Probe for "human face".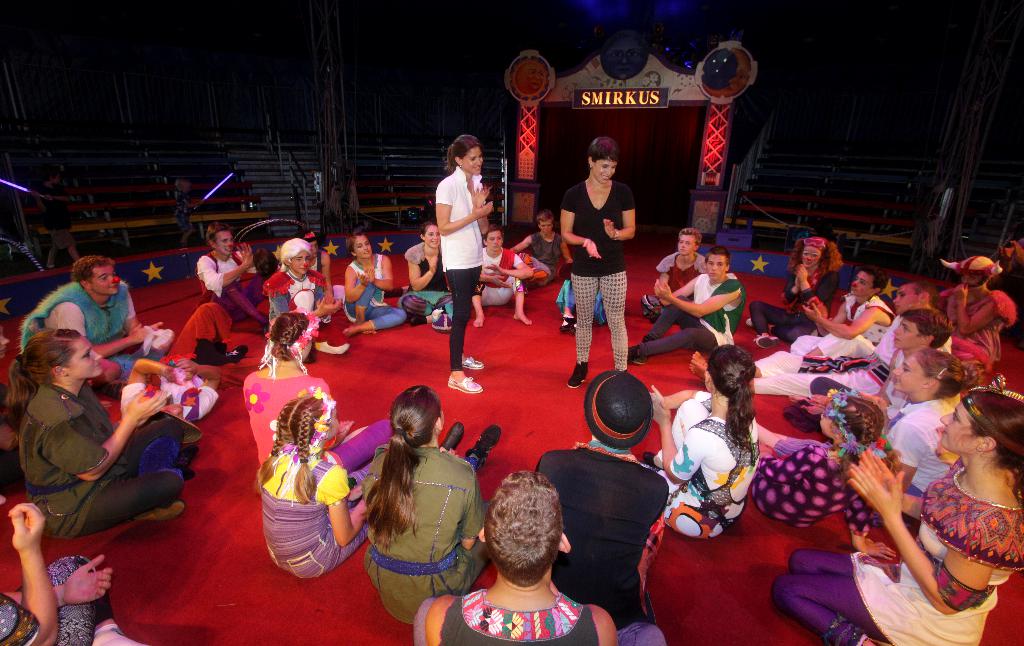
Probe result: (487, 231, 504, 253).
